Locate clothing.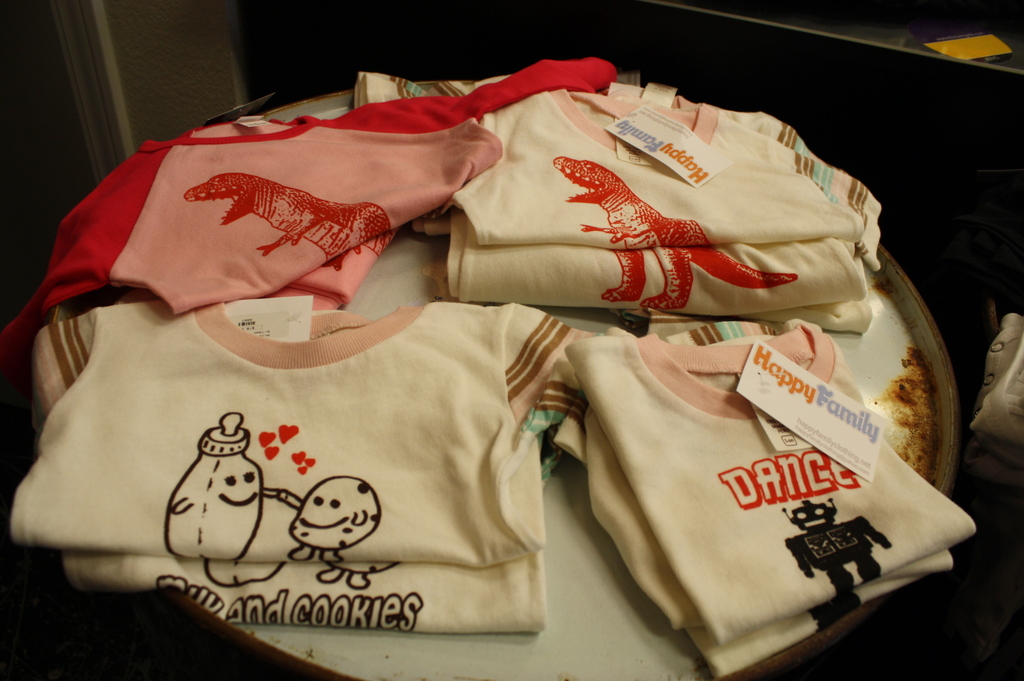
Bounding box: left=566, top=335, right=968, bottom=680.
